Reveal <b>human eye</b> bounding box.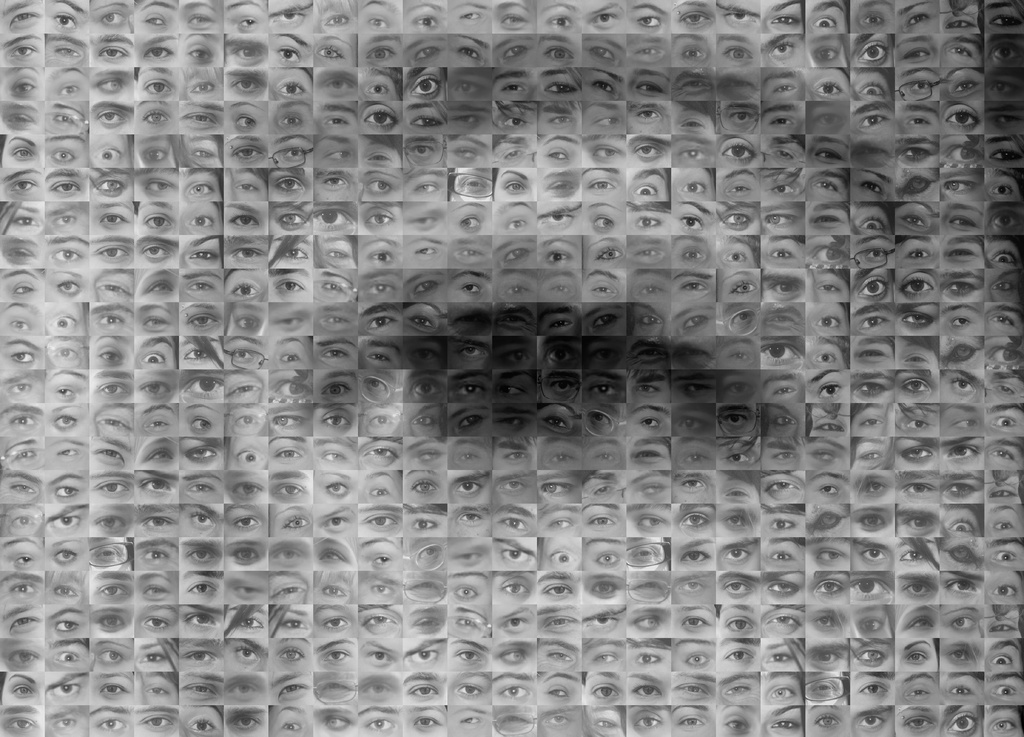
Revealed: 235 413 256 430.
